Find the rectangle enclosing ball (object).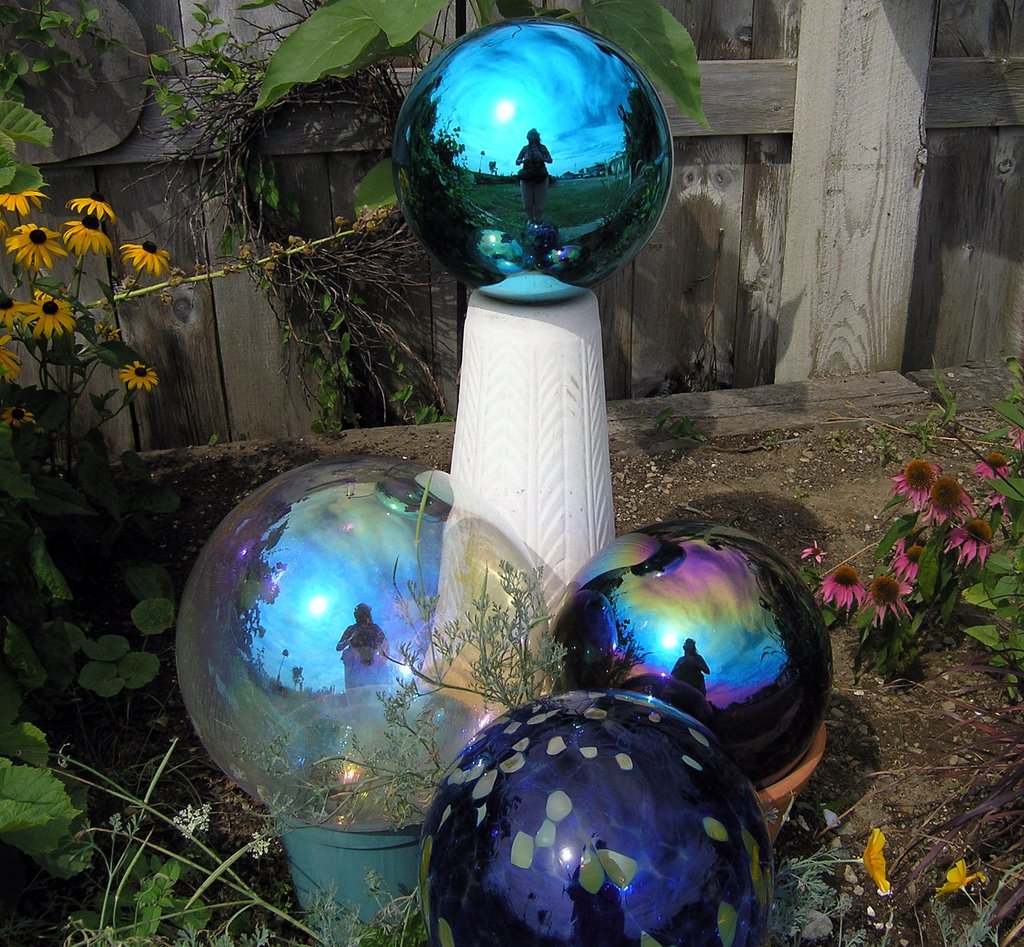
[x1=172, y1=449, x2=554, y2=836].
